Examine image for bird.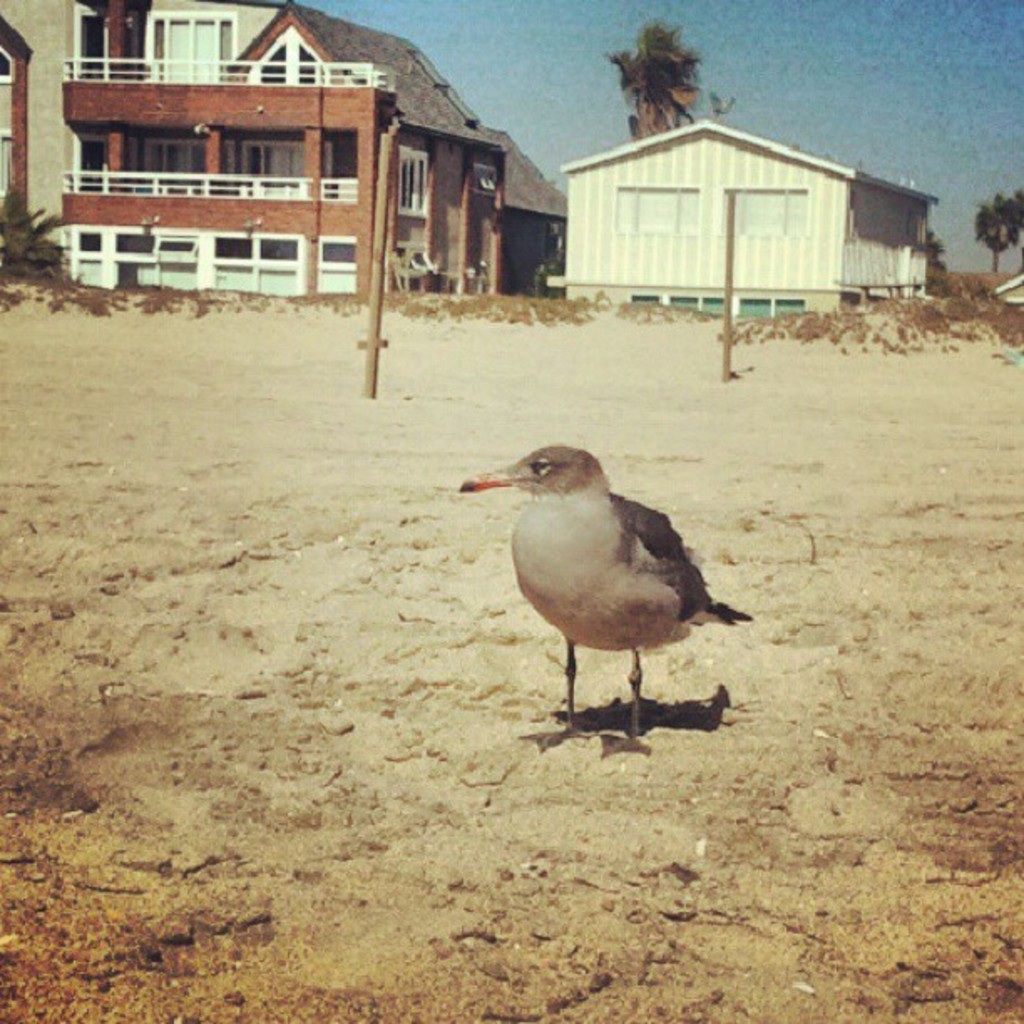
Examination result: [x1=452, y1=430, x2=750, y2=724].
